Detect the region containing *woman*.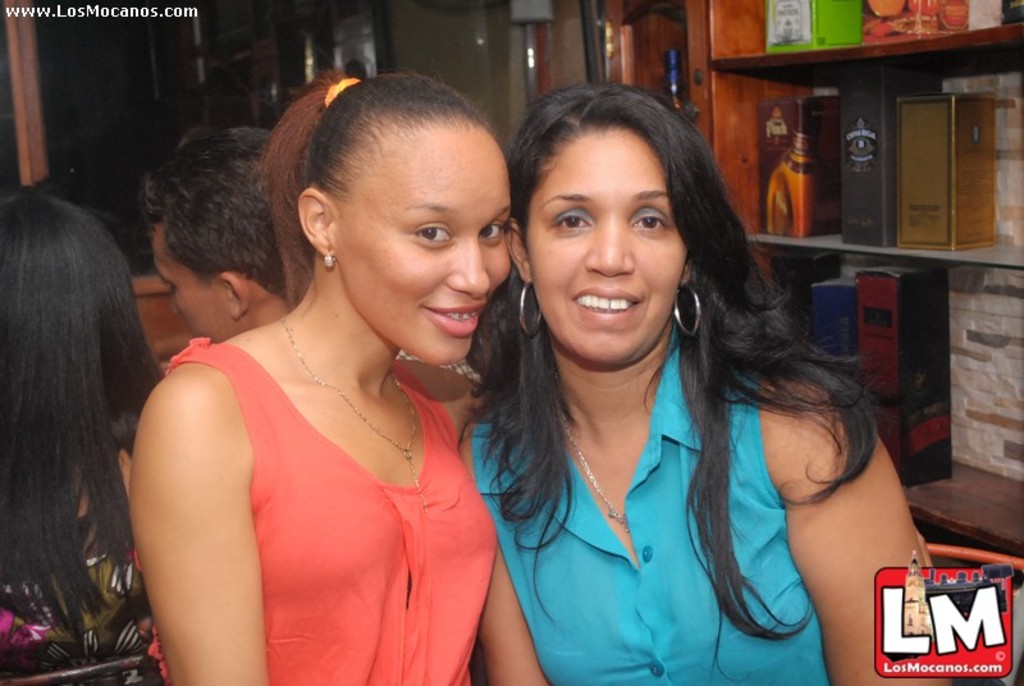
bbox=(471, 81, 955, 685).
